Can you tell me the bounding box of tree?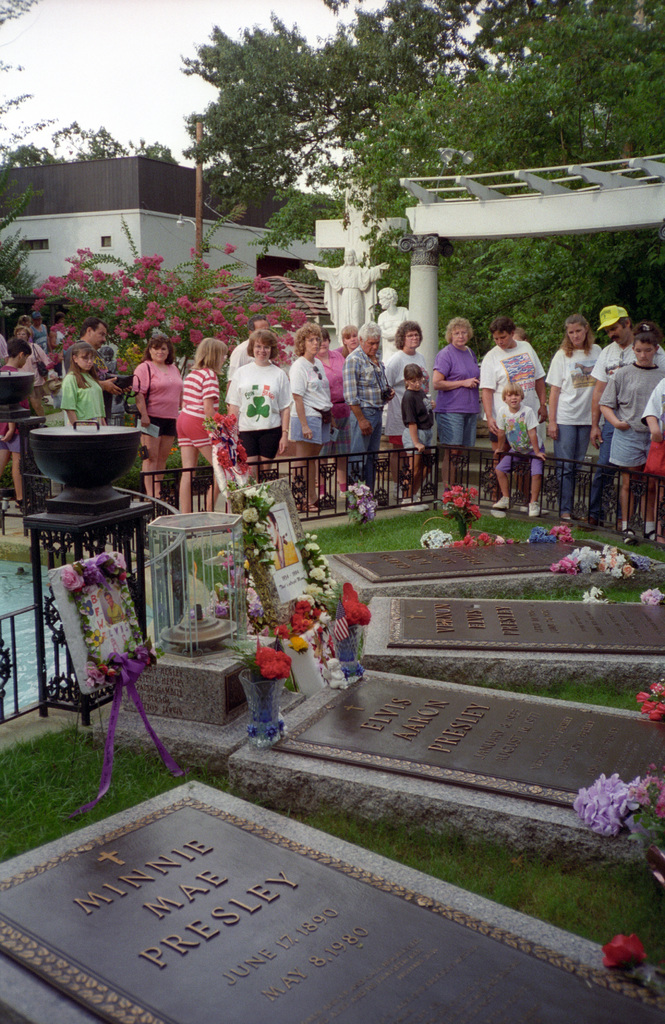
left=175, top=0, right=501, bottom=204.
